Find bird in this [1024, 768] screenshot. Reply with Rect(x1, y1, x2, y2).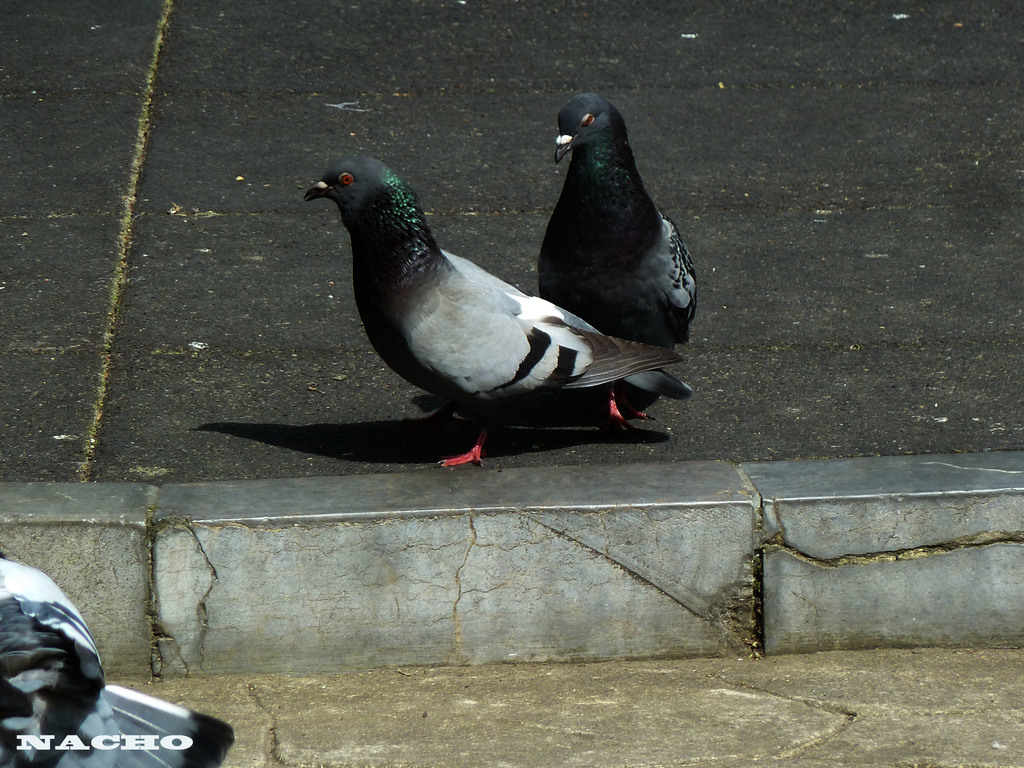
Rect(535, 86, 695, 355).
